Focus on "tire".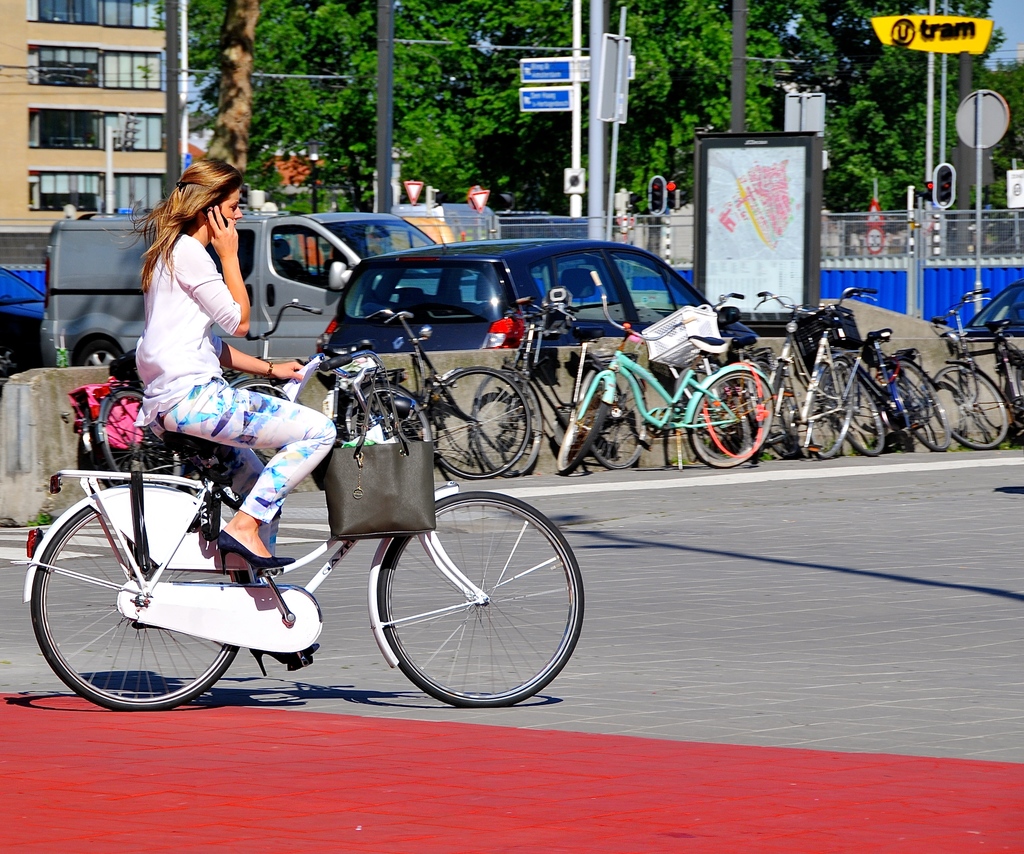
Focused at rect(560, 369, 620, 476).
